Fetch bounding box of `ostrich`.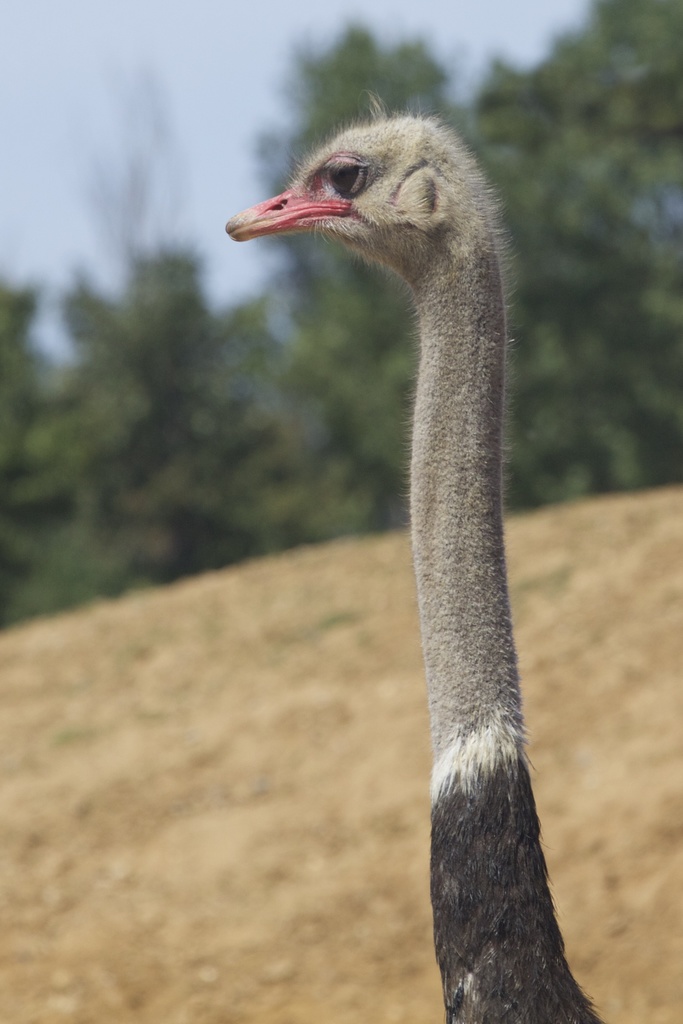
Bbox: {"left": 219, "top": 104, "right": 602, "bottom": 1023}.
